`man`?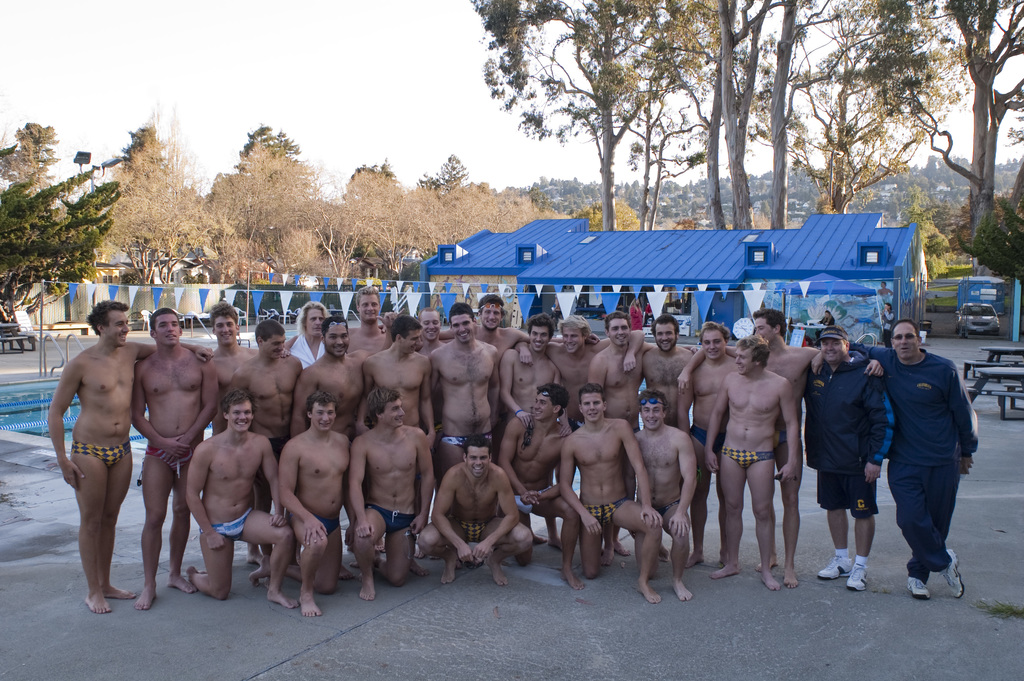
[left=365, top=316, right=433, bottom=443]
